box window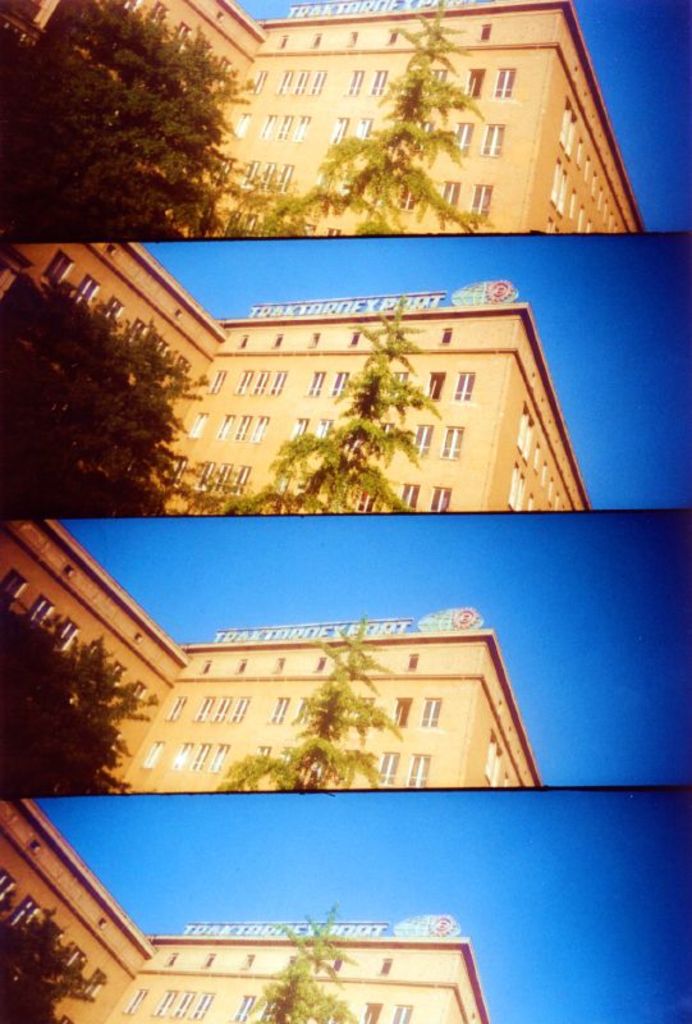
box(210, 157, 237, 195)
